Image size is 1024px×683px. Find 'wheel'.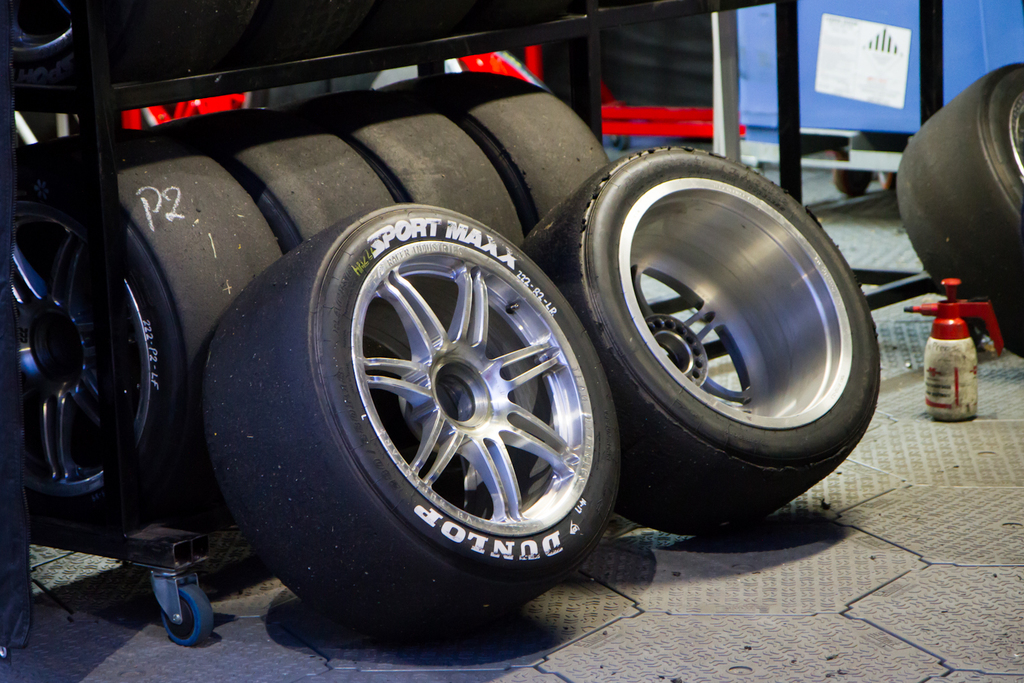
x1=271, y1=84, x2=534, y2=246.
